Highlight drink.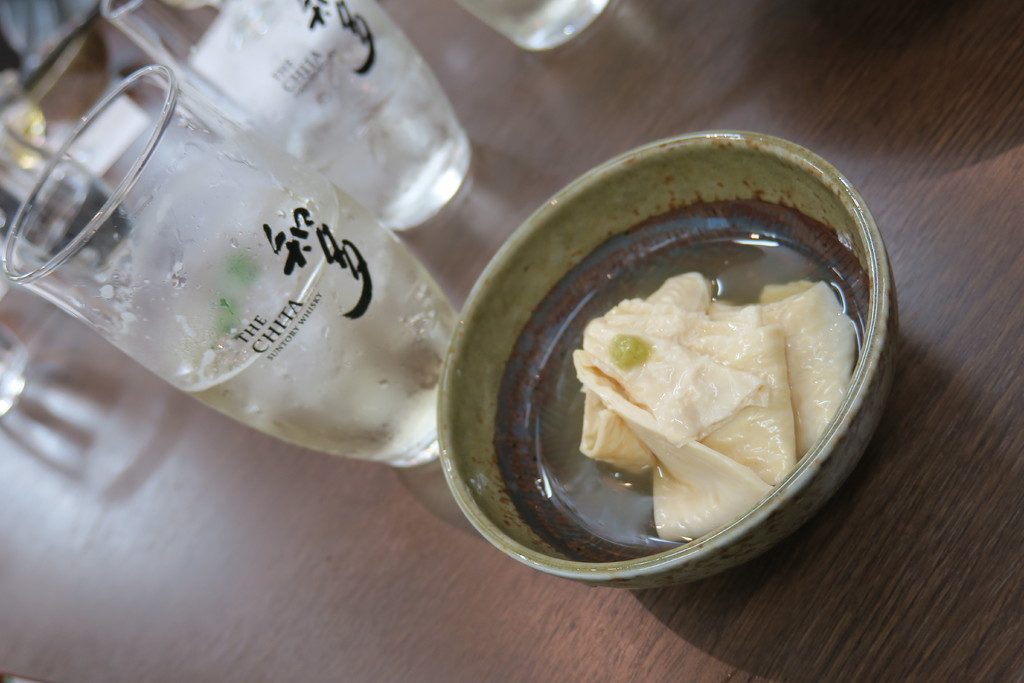
Highlighted region: {"x1": 165, "y1": 173, "x2": 460, "y2": 472}.
